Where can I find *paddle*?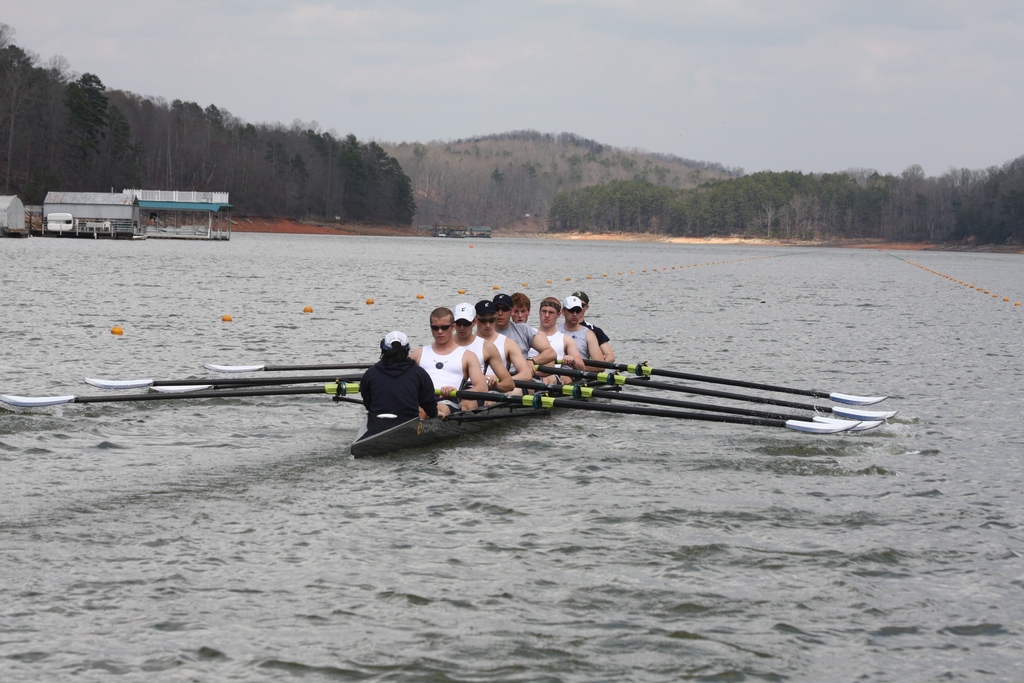
You can find it at x1=627 y1=378 x2=902 y2=424.
